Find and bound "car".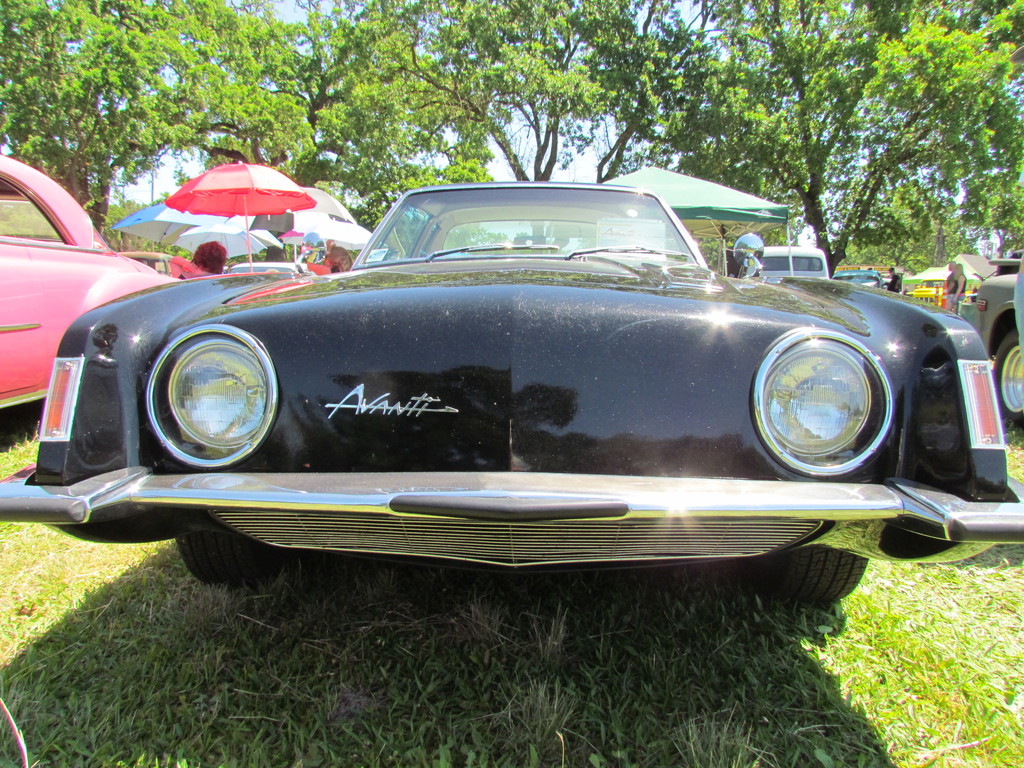
Bound: <region>13, 180, 977, 627</region>.
